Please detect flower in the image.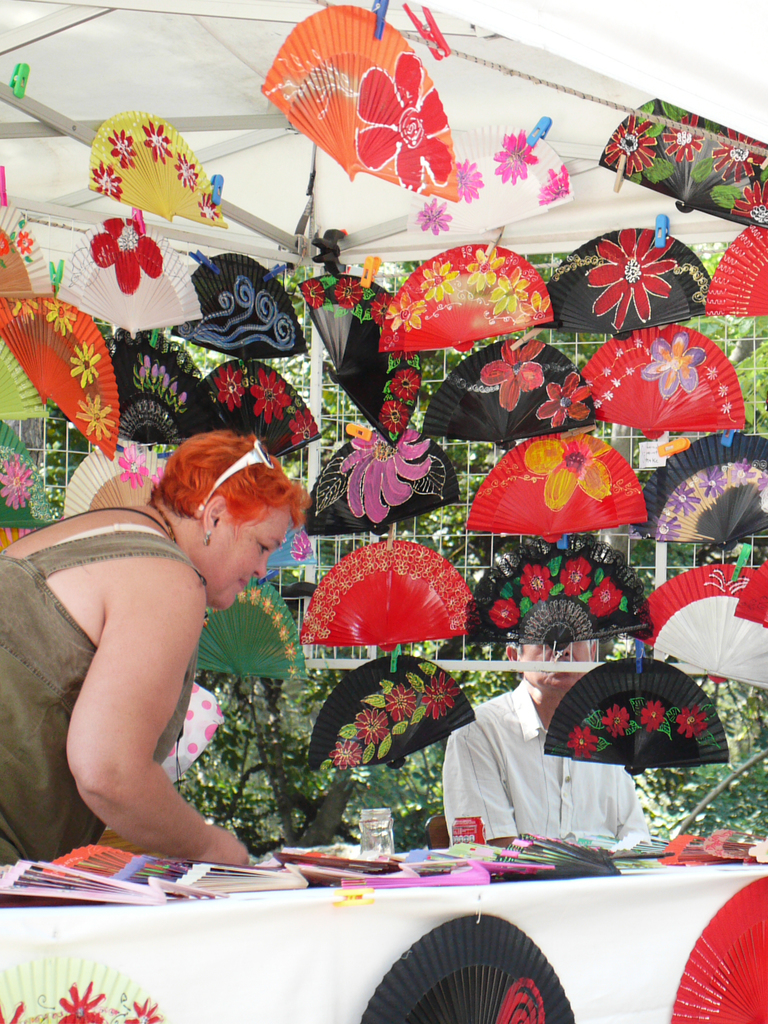
x1=10, y1=295, x2=33, y2=319.
